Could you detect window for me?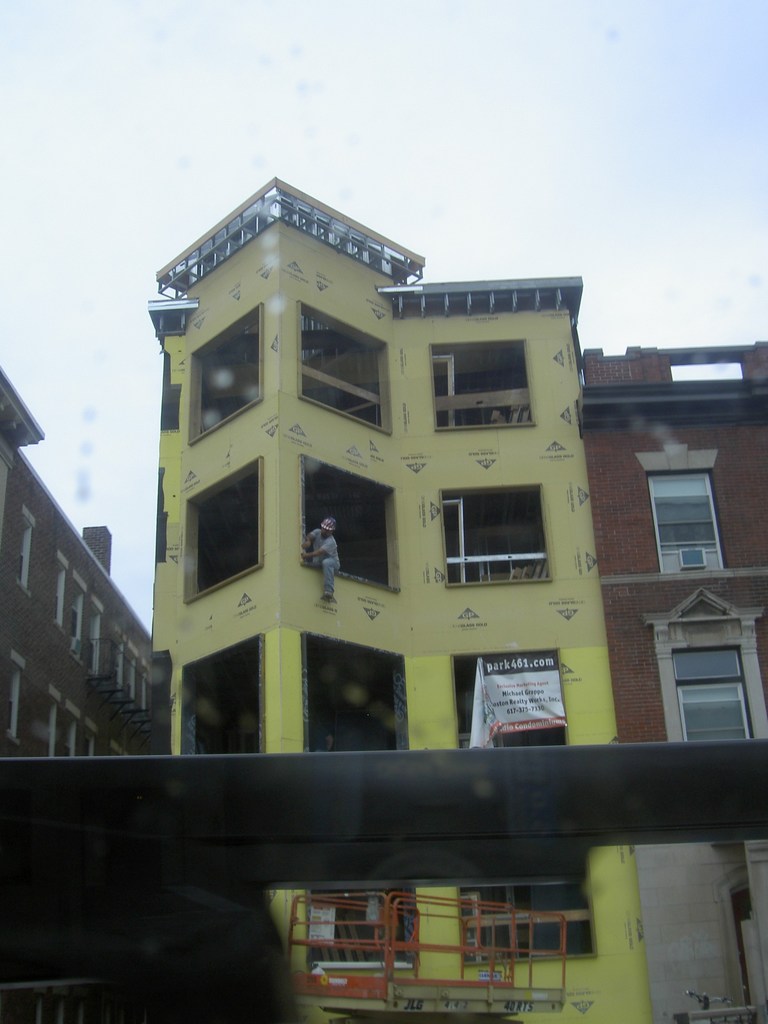
Detection result: <region>180, 634, 268, 756</region>.
